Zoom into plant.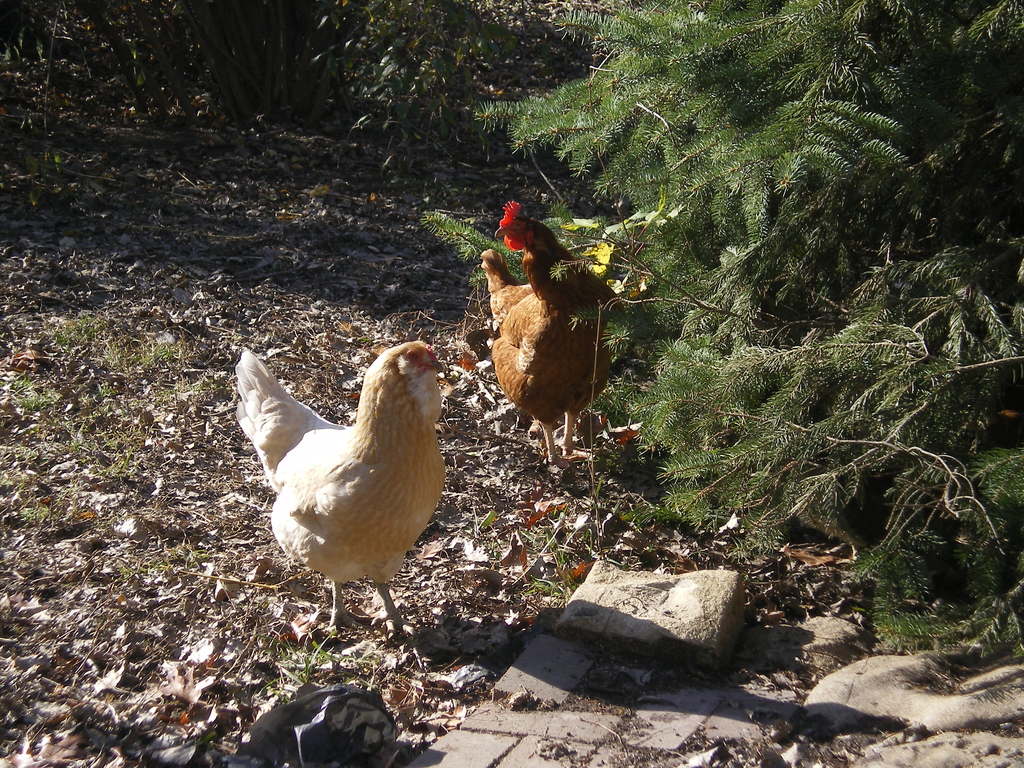
Zoom target: {"x1": 124, "y1": 549, "x2": 215, "y2": 581}.
